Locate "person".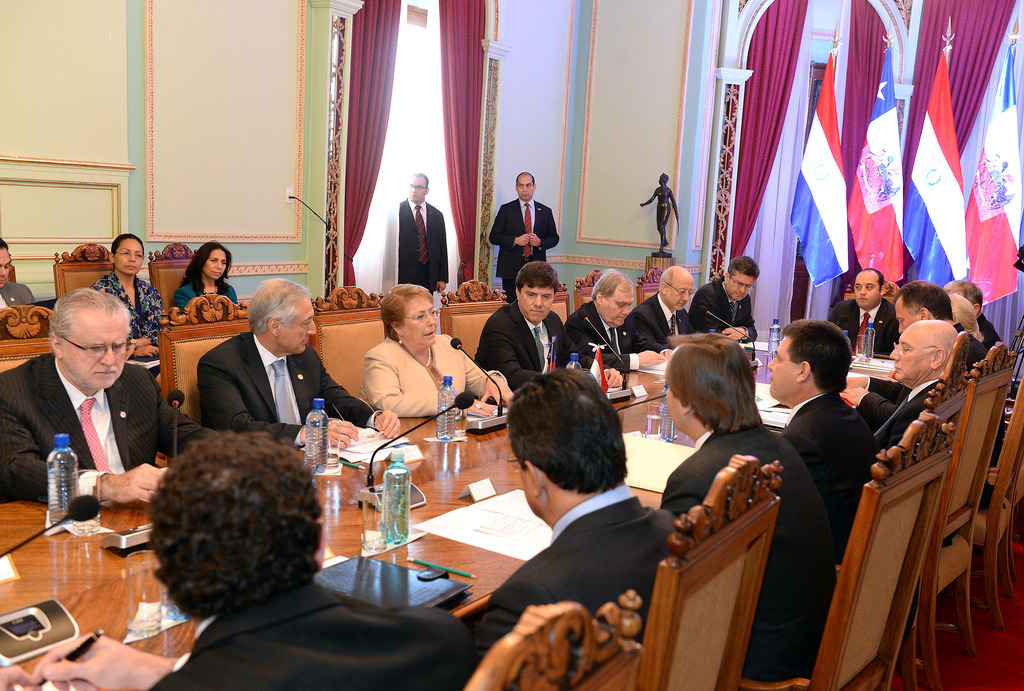
Bounding box: locate(0, 428, 477, 690).
